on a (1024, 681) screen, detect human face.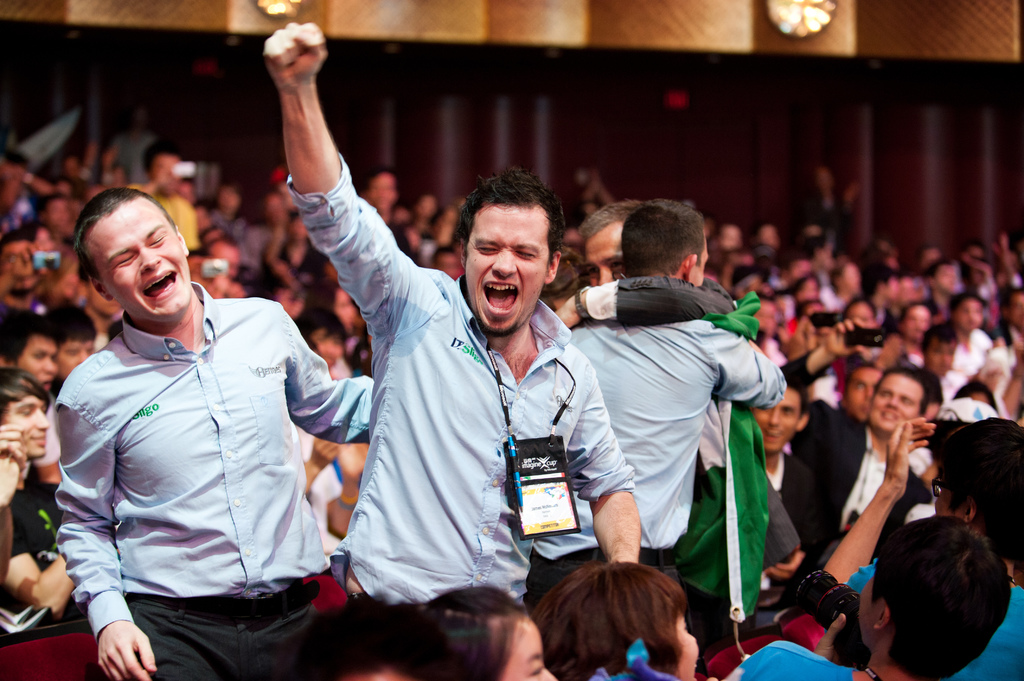
(left=493, top=617, right=556, bottom=680).
